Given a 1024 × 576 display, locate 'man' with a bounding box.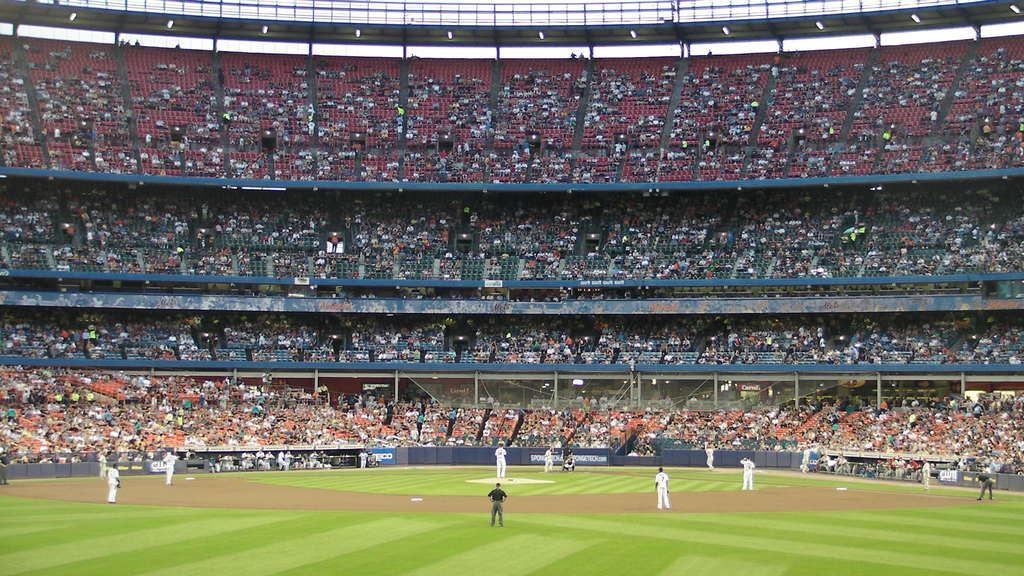
Located: {"x1": 705, "y1": 443, "x2": 717, "y2": 472}.
